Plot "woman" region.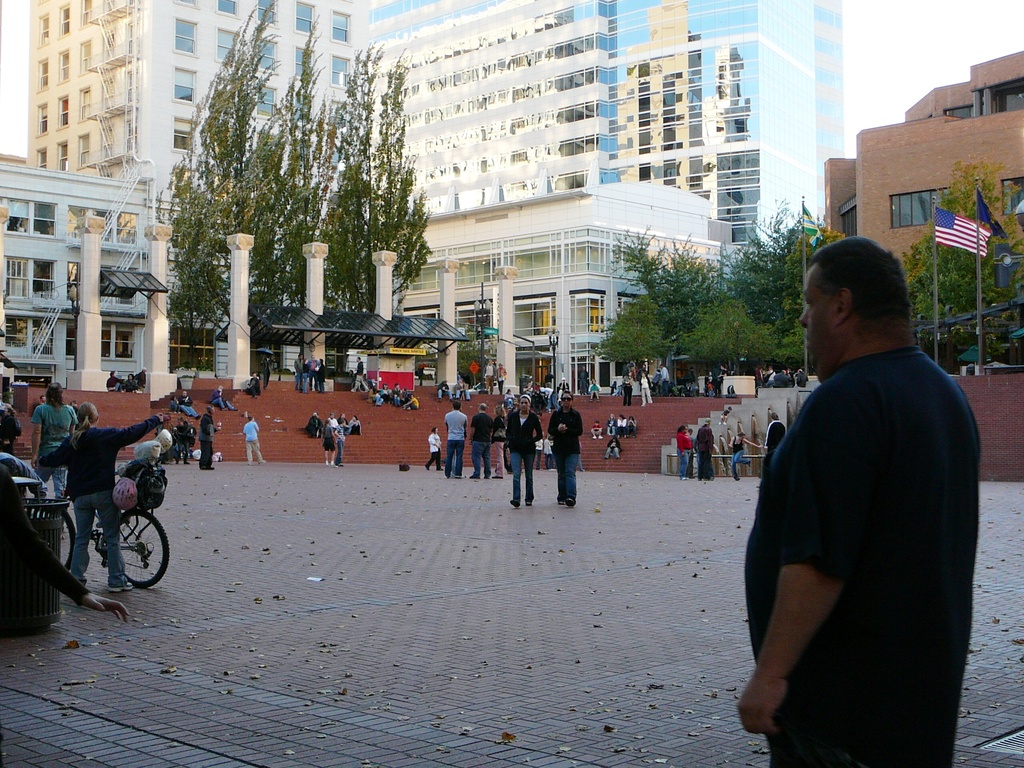
Plotted at 490:408:507:474.
